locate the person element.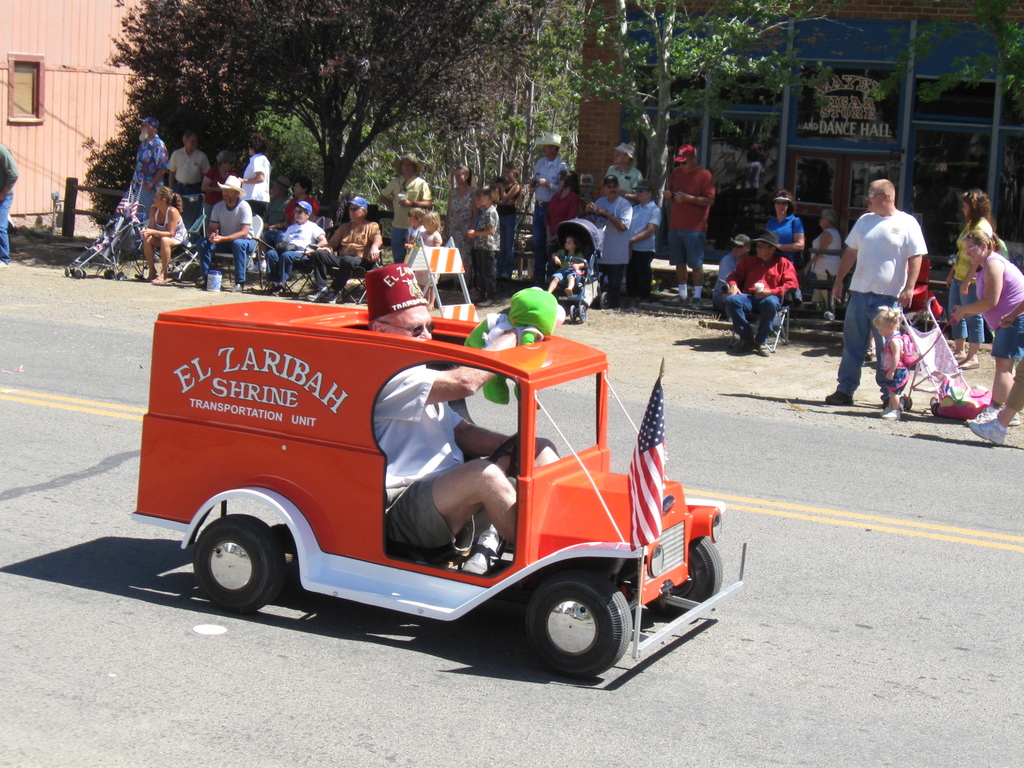
Element bbox: bbox(305, 202, 383, 300).
